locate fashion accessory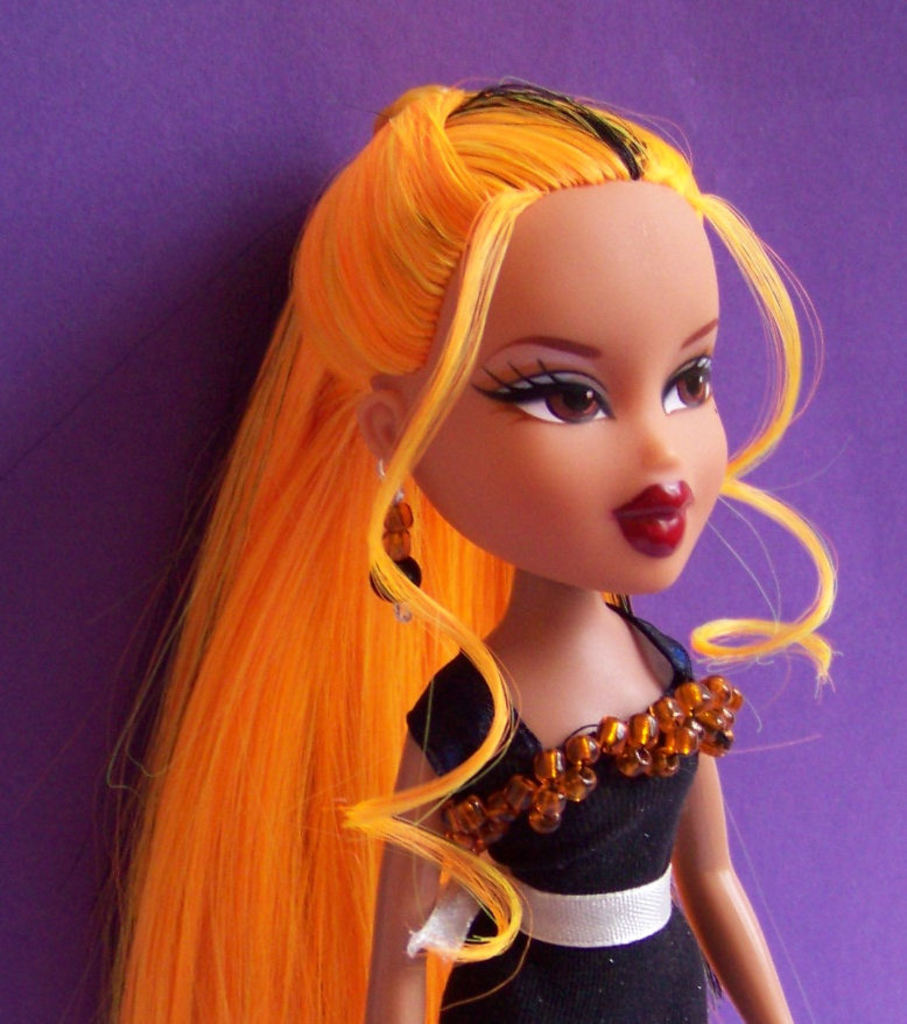
<region>449, 674, 745, 863</region>
